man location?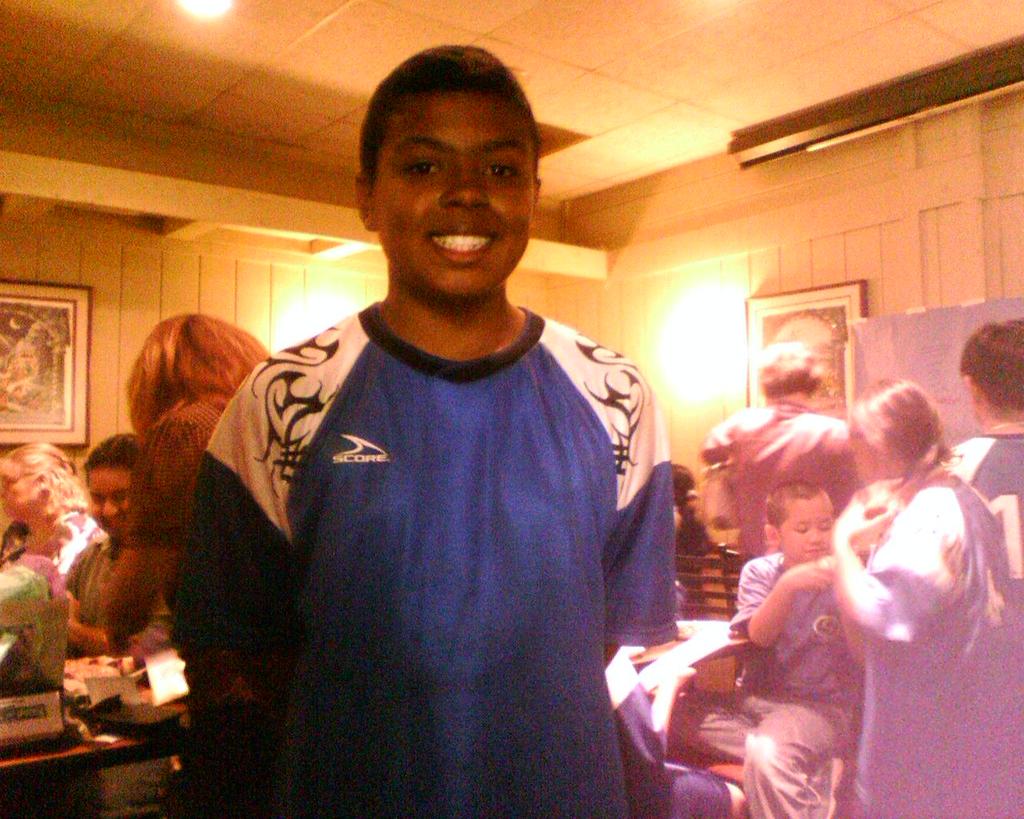
(left=942, top=313, right=1023, bottom=582)
